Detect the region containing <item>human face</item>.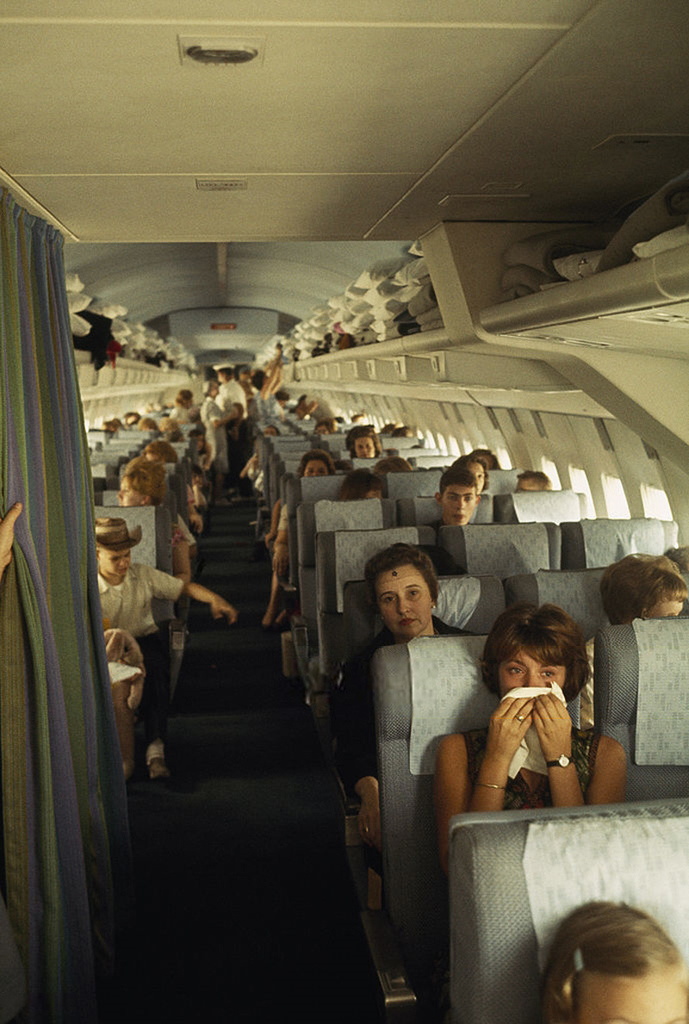
299,455,334,479.
